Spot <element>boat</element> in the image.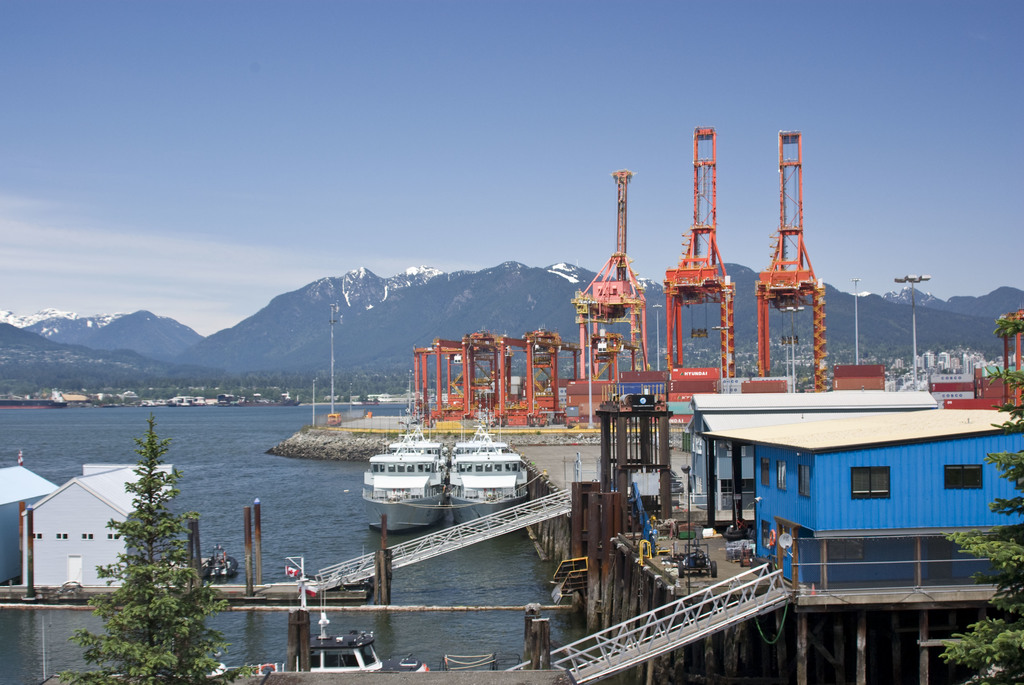
<element>boat</element> found at [250, 587, 385, 672].
